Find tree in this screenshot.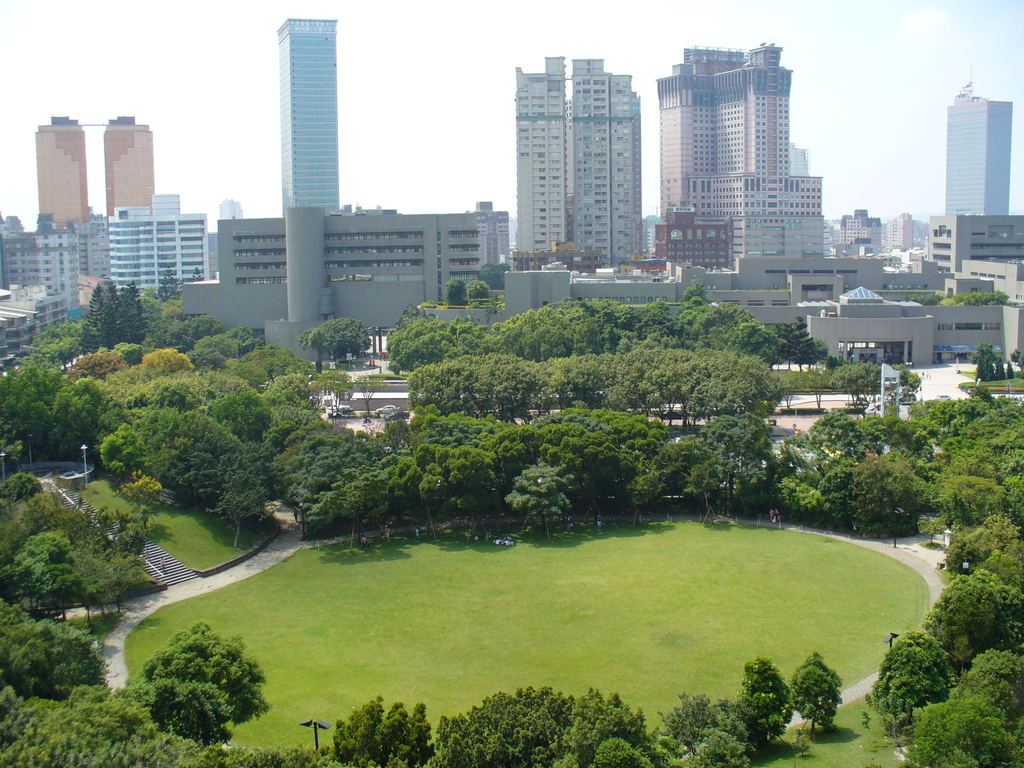
The bounding box for tree is bbox=(132, 630, 259, 742).
